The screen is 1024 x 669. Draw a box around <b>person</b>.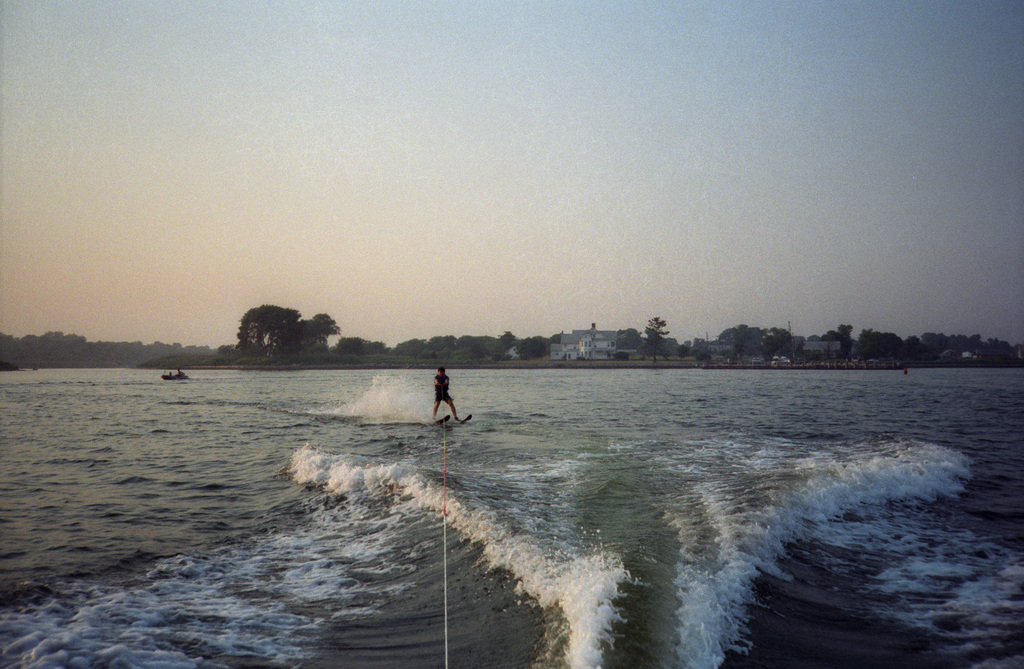
[left=411, top=364, right=474, bottom=430].
